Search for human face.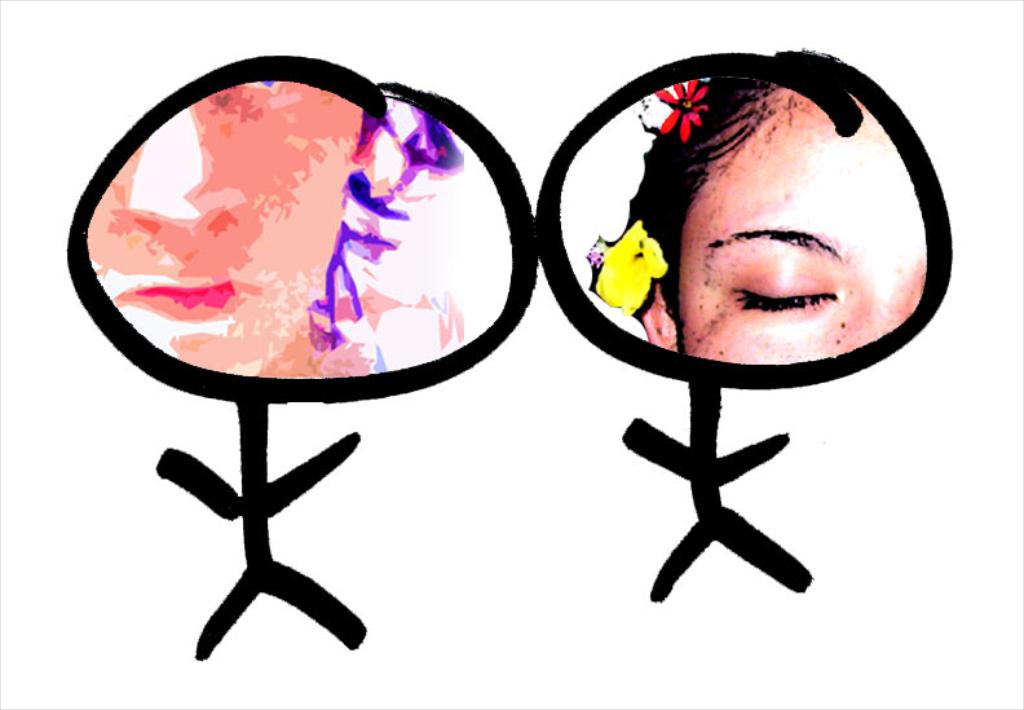
Found at left=84, top=76, right=367, bottom=372.
